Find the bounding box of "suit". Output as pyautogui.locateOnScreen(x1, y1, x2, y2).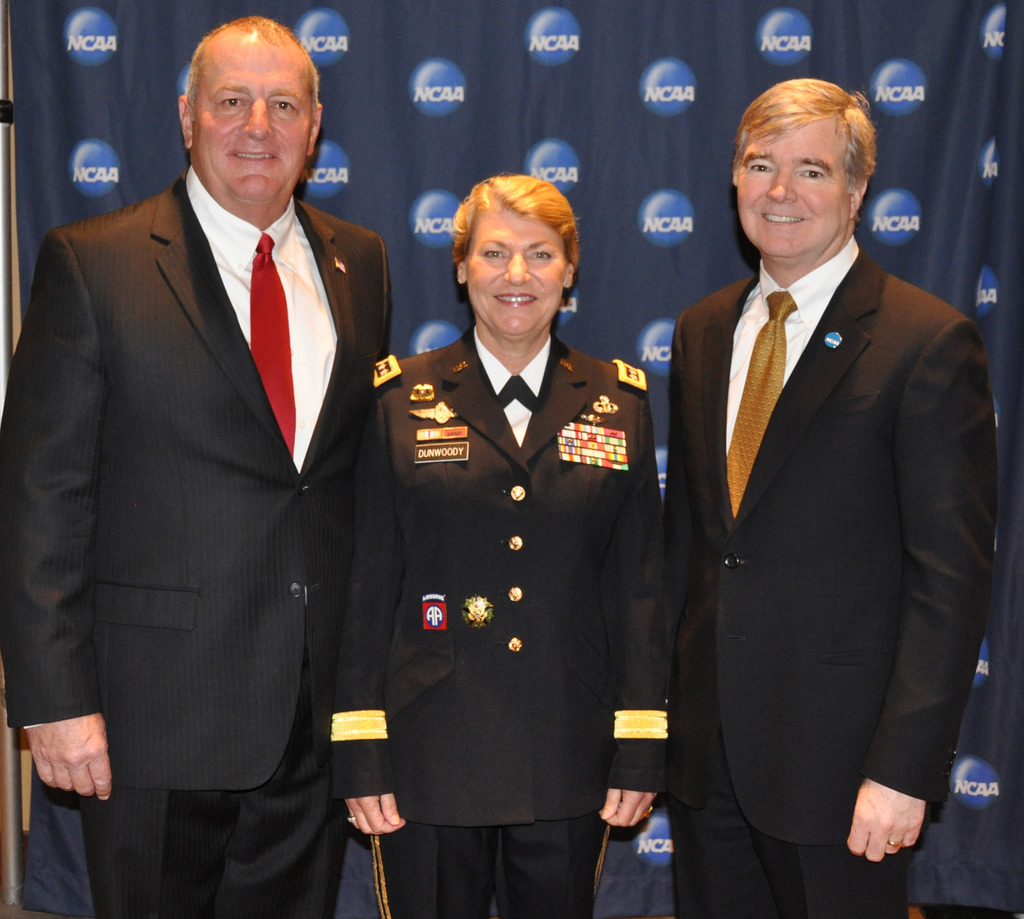
pyautogui.locateOnScreen(664, 251, 998, 918).
